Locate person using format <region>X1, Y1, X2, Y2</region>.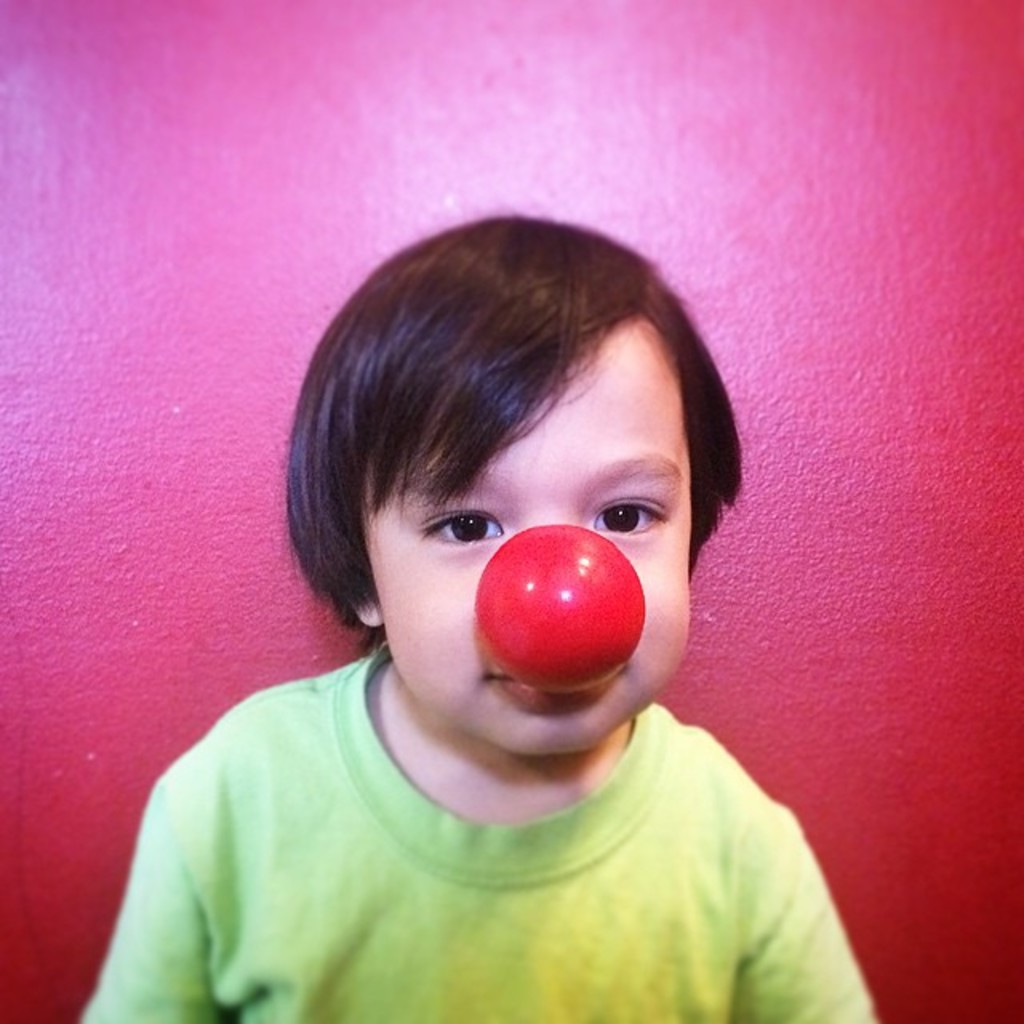
<region>75, 176, 914, 1023</region>.
